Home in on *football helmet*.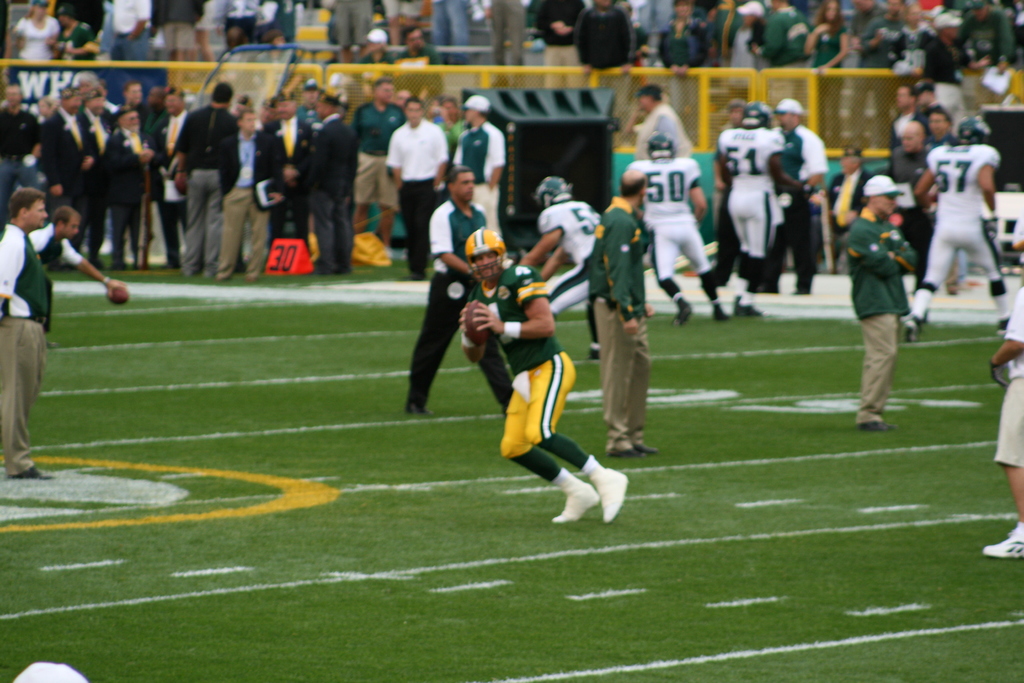
Homed in at 952/113/996/145.
